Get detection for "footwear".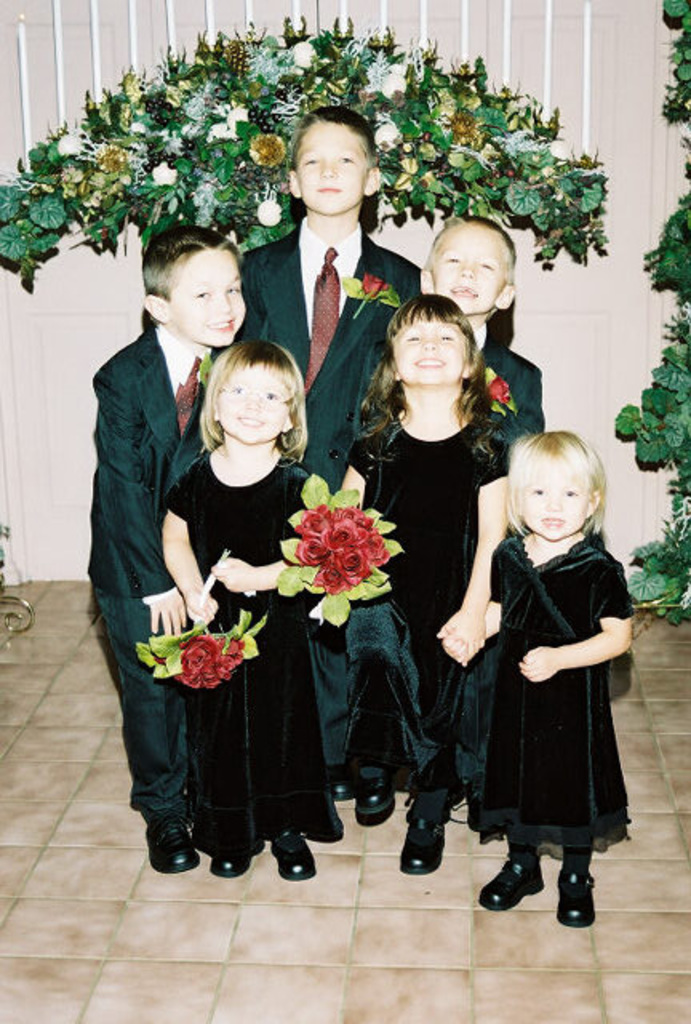
Detection: <box>478,854,542,910</box>.
